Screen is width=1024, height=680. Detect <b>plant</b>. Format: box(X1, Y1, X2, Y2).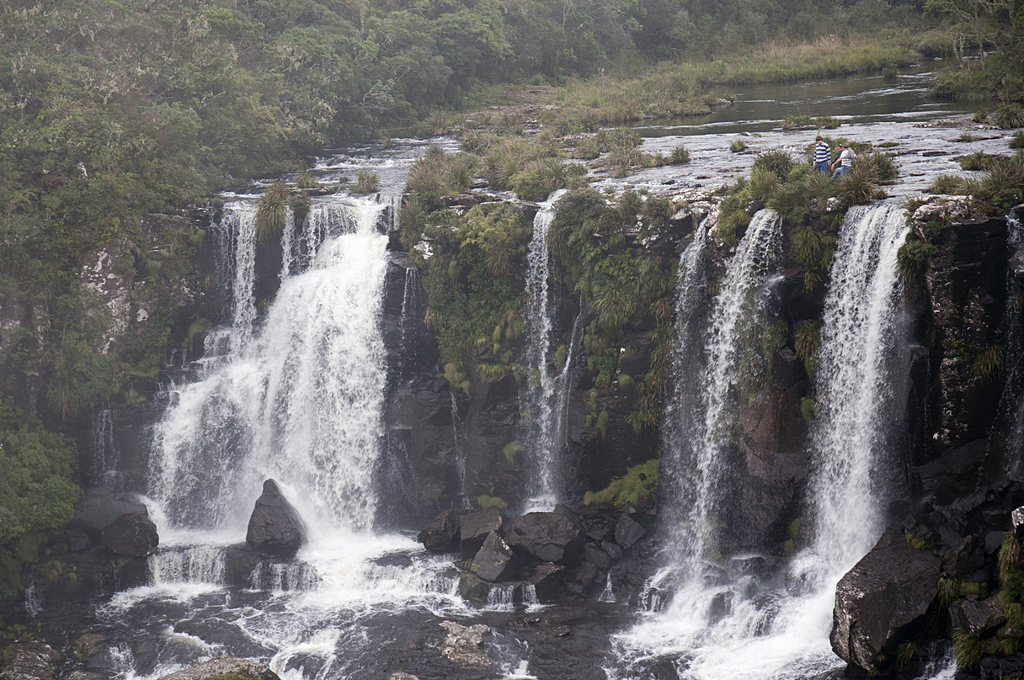
box(891, 235, 934, 275).
